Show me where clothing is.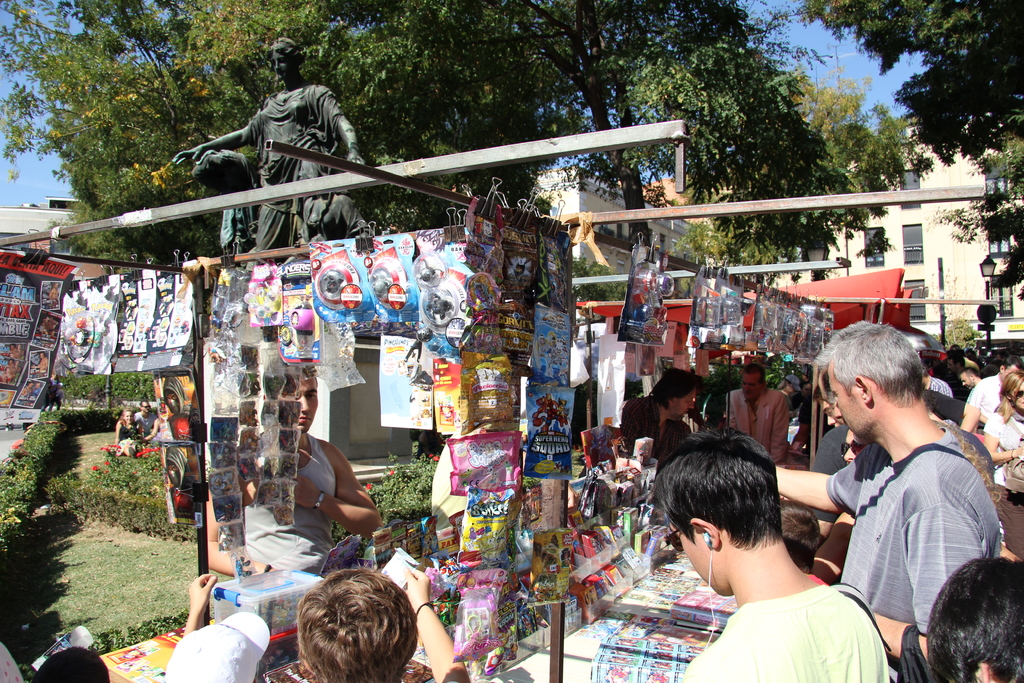
clothing is at Rect(724, 384, 789, 460).
